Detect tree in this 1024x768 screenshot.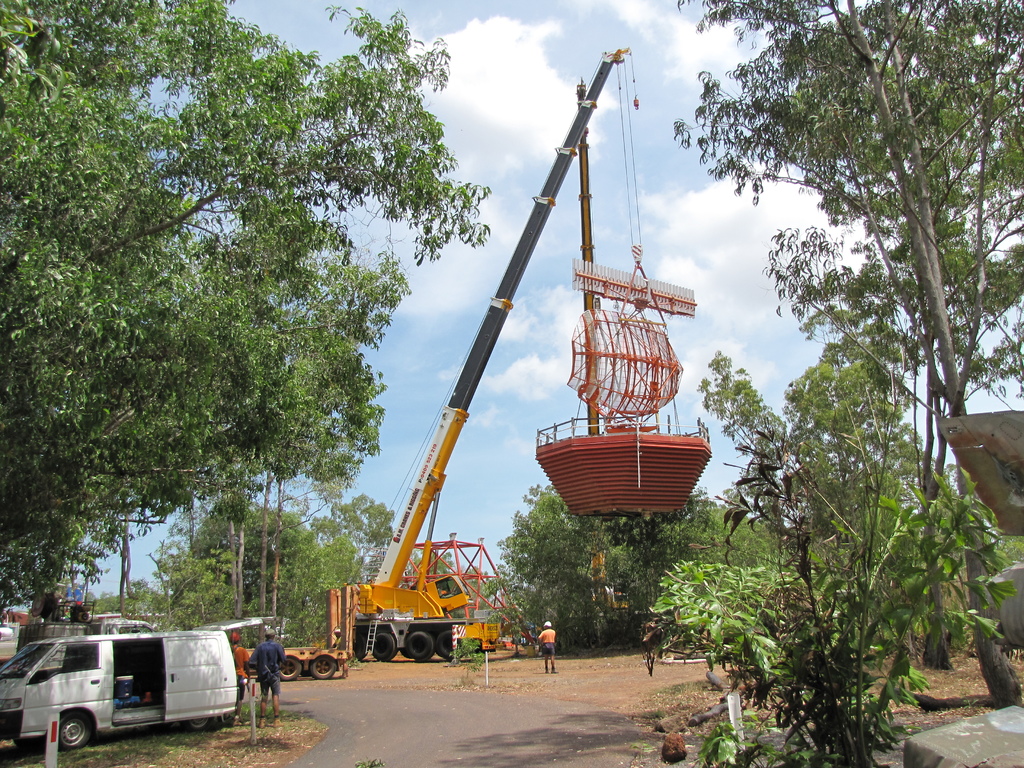
Detection: x1=159, y1=498, x2=364, y2=637.
